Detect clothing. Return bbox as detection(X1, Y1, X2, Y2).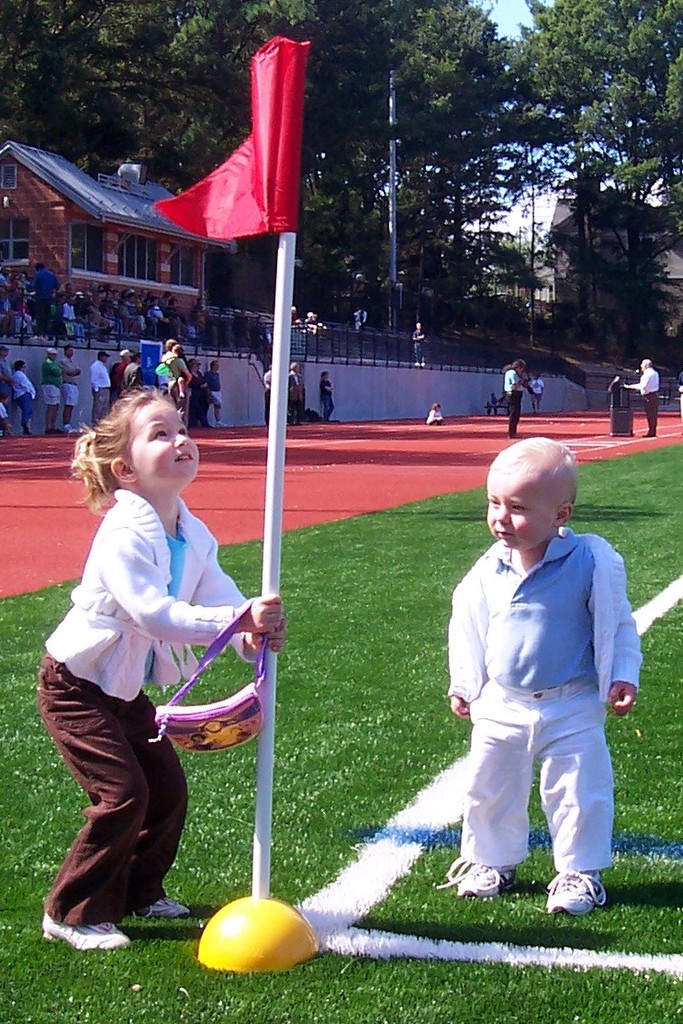
detection(444, 530, 647, 867).
